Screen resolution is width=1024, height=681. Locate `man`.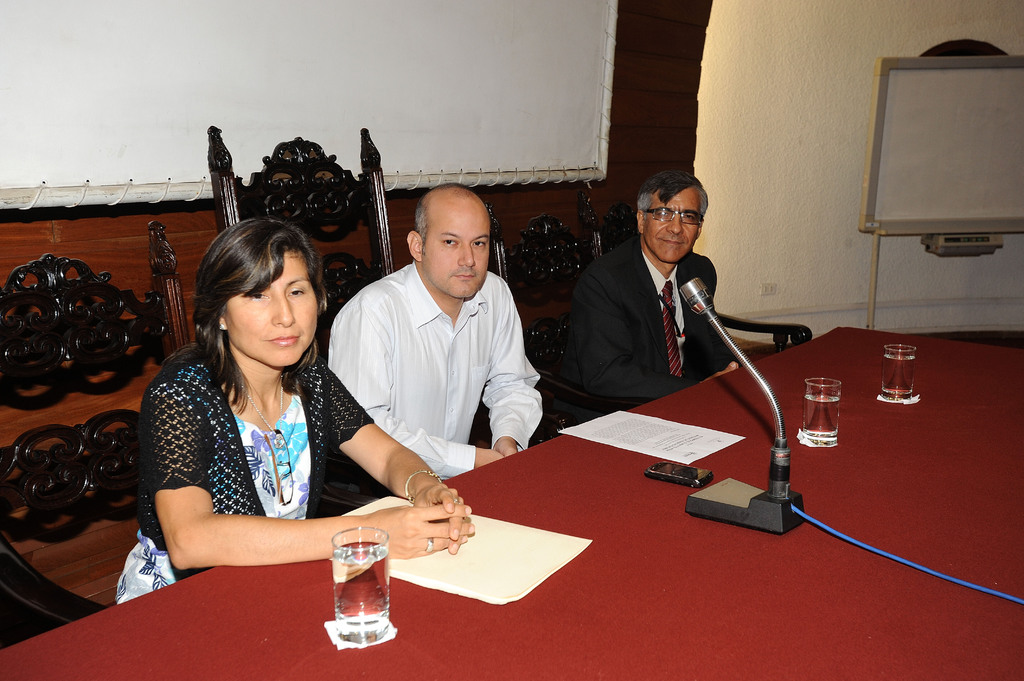
left=323, top=191, right=552, bottom=498.
